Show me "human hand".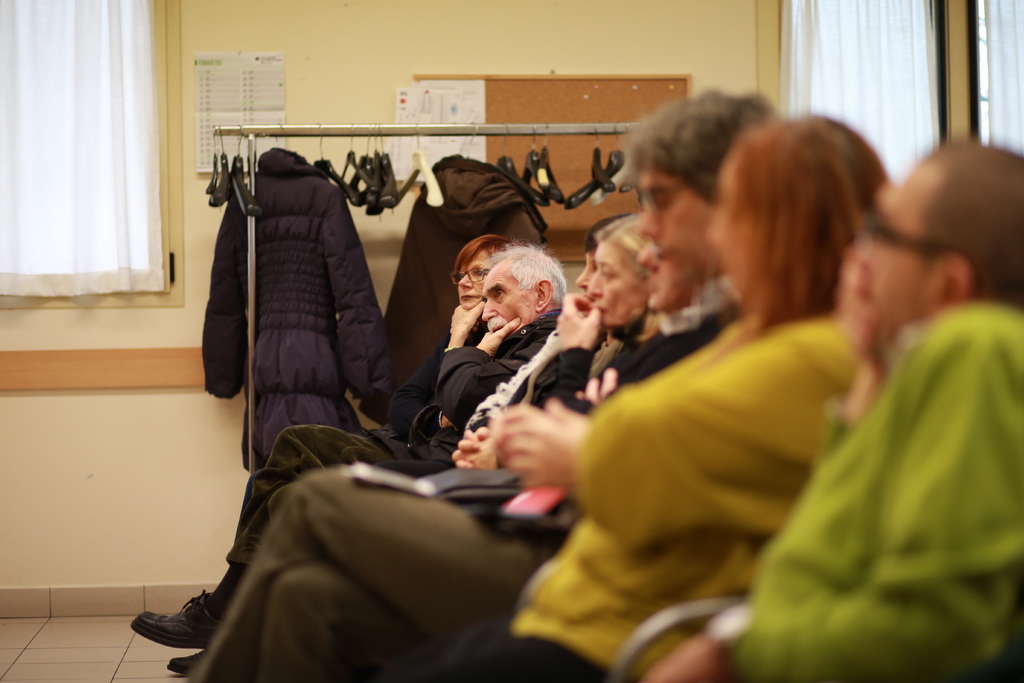
"human hand" is here: BBox(461, 425, 489, 468).
